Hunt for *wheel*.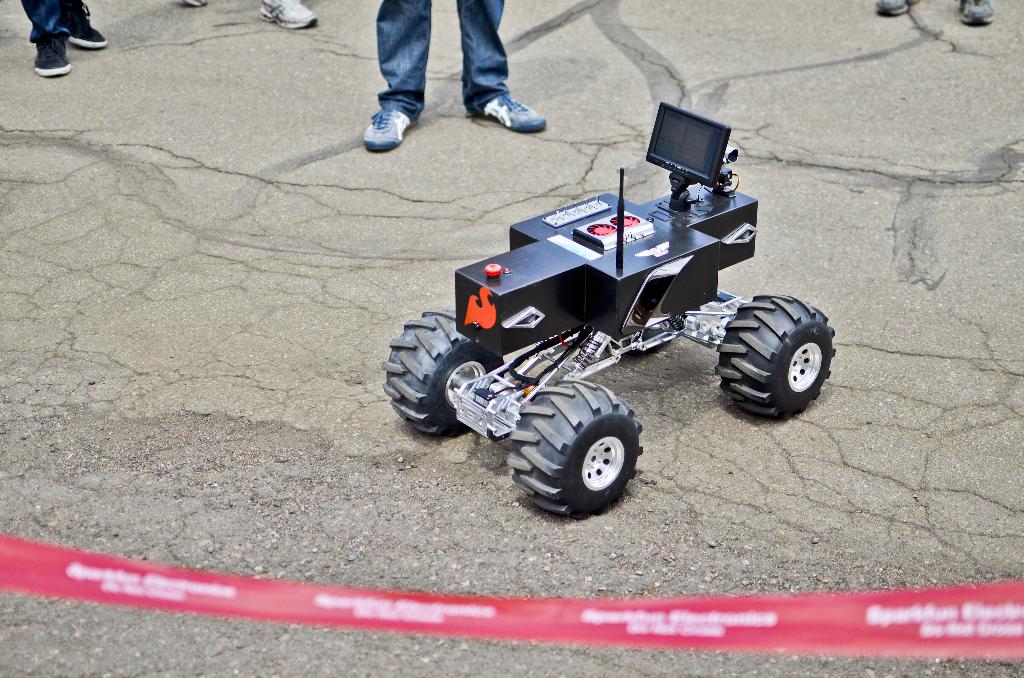
Hunted down at x1=501 y1=380 x2=646 y2=514.
